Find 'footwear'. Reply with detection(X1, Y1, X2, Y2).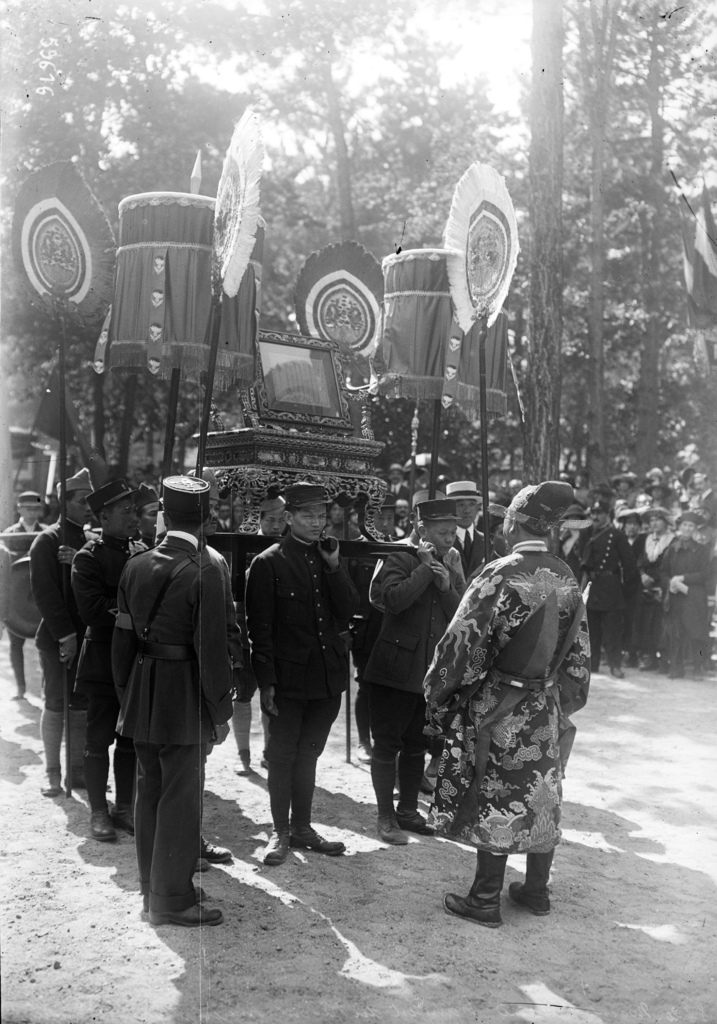
detection(290, 824, 344, 854).
